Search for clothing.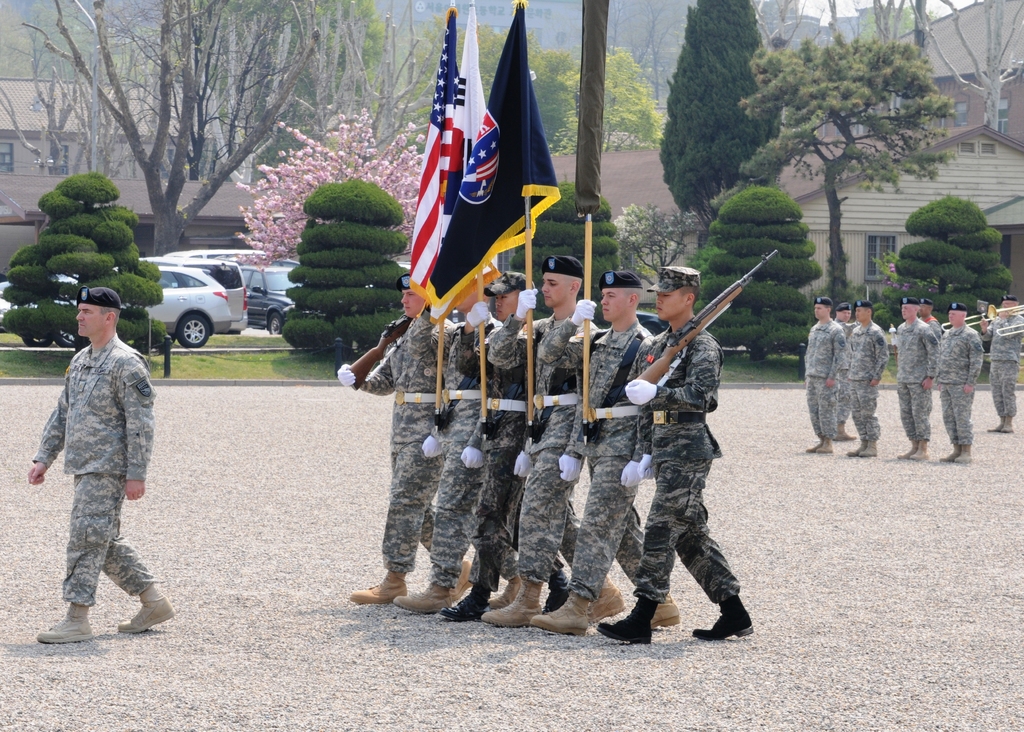
Found at bbox=(437, 317, 488, 601).
